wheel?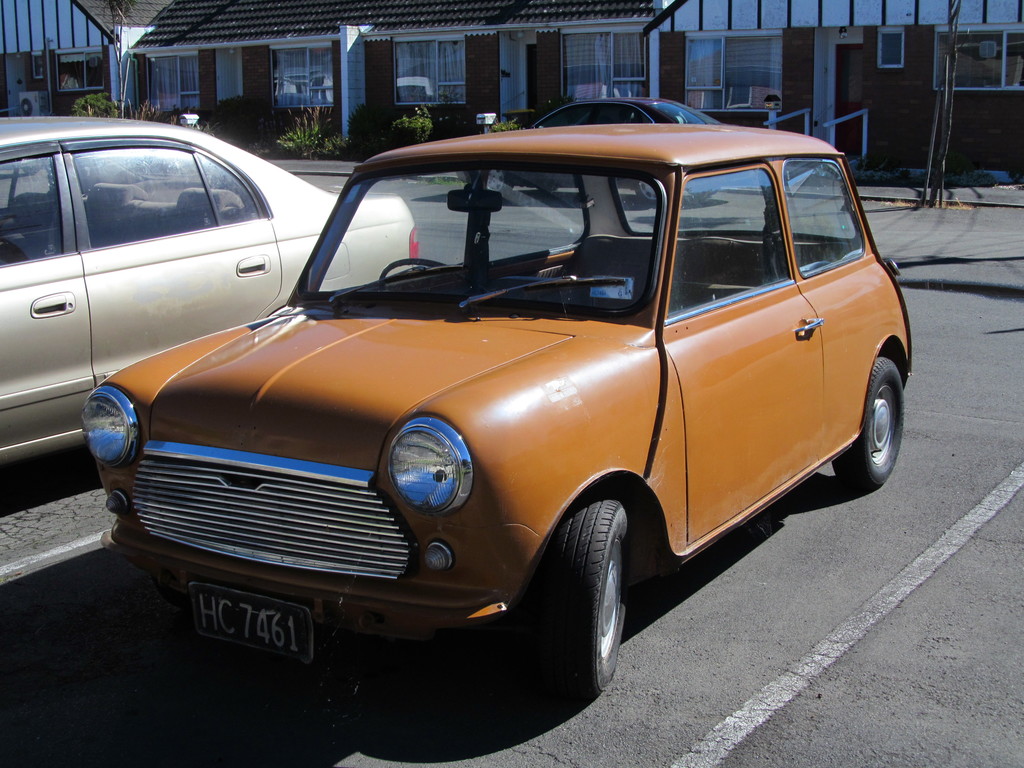
detection(538, 186, 558, 196)
